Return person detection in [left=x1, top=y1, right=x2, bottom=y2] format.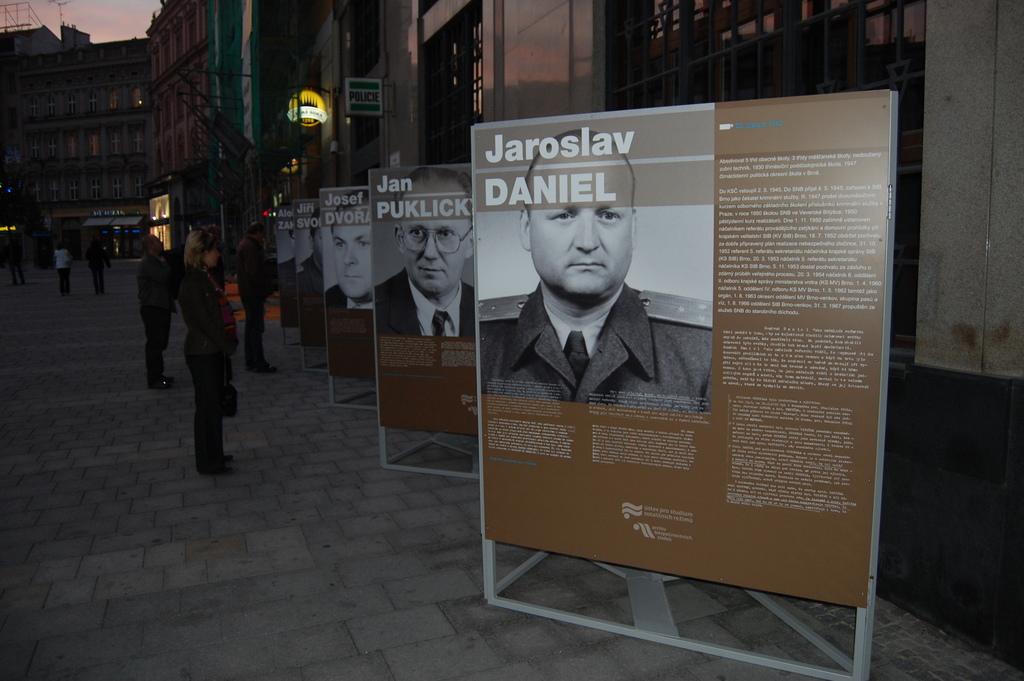
[left=378, top=171, right=477, bottom=342].
